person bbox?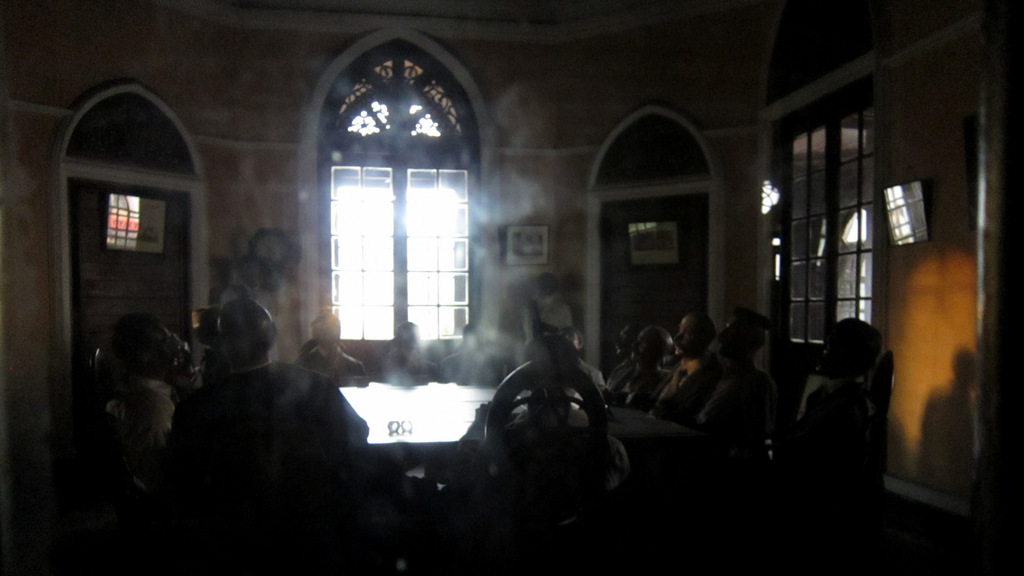
<region>690, 304, 785, 464</region>
